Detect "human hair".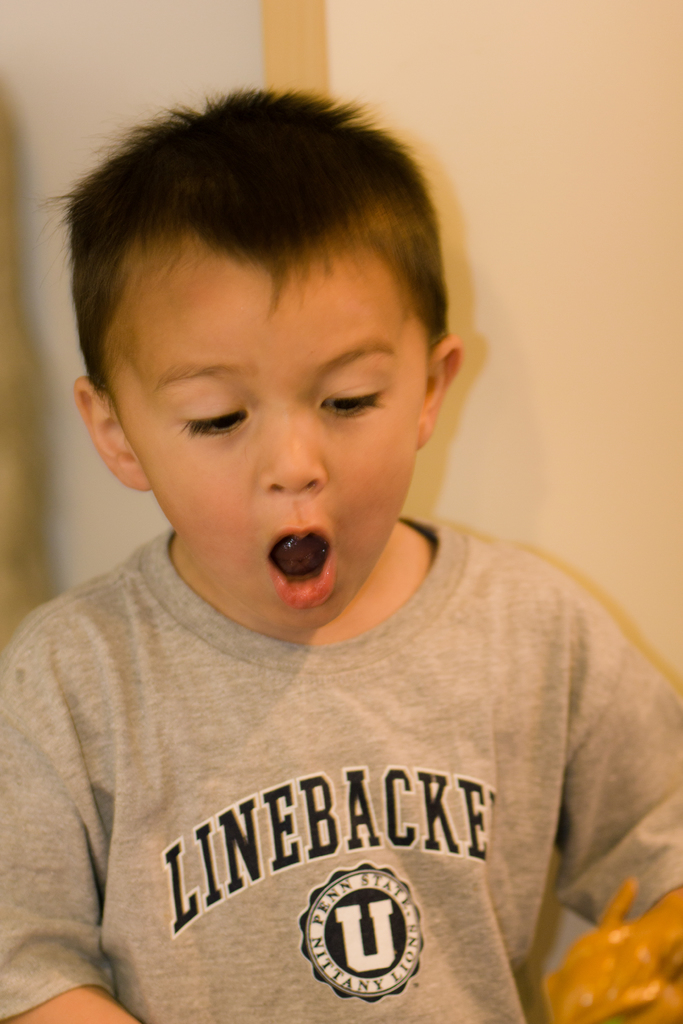
Detected at (40, 70, 474, 396).
